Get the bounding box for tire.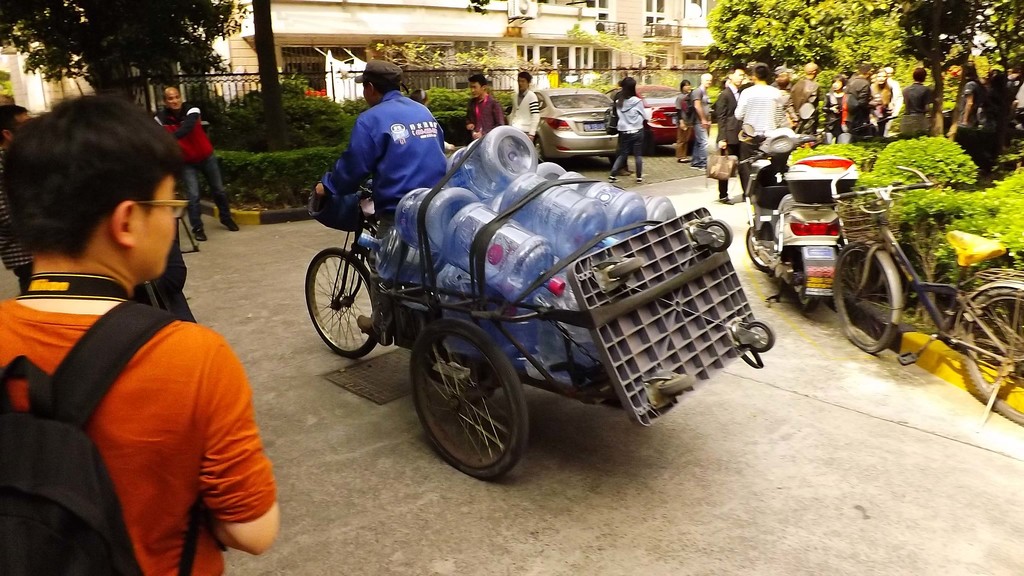
rect(410, 319, 541, 480).
